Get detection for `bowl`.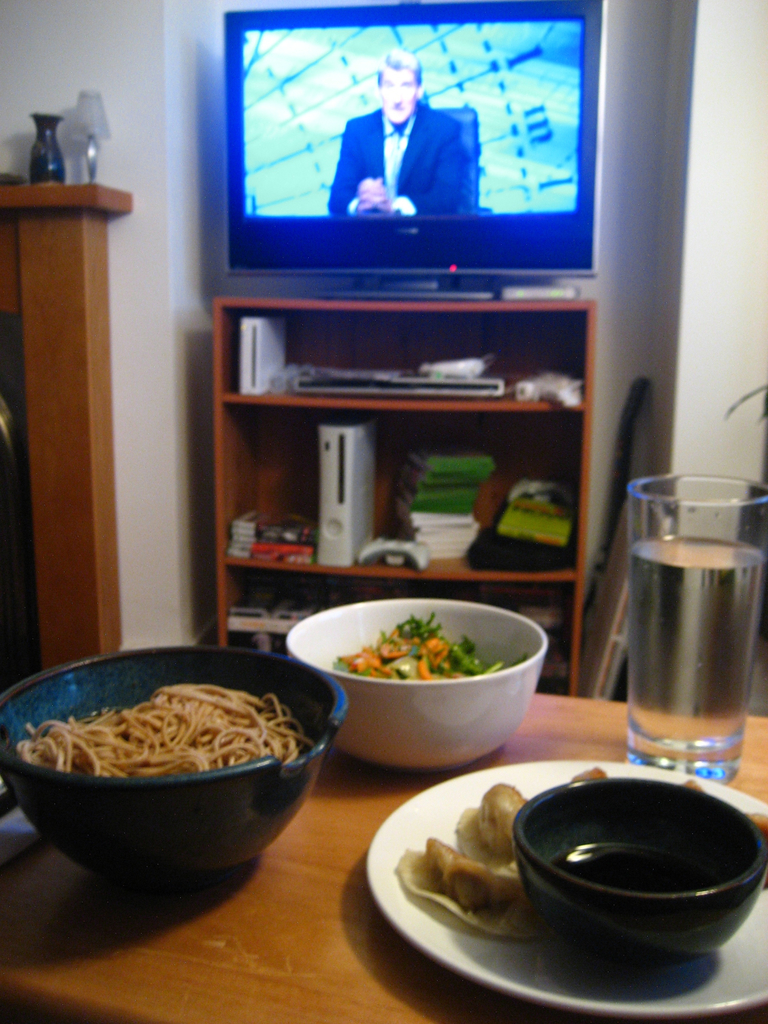
Detection: Rect(510, 781, 767, 974).
